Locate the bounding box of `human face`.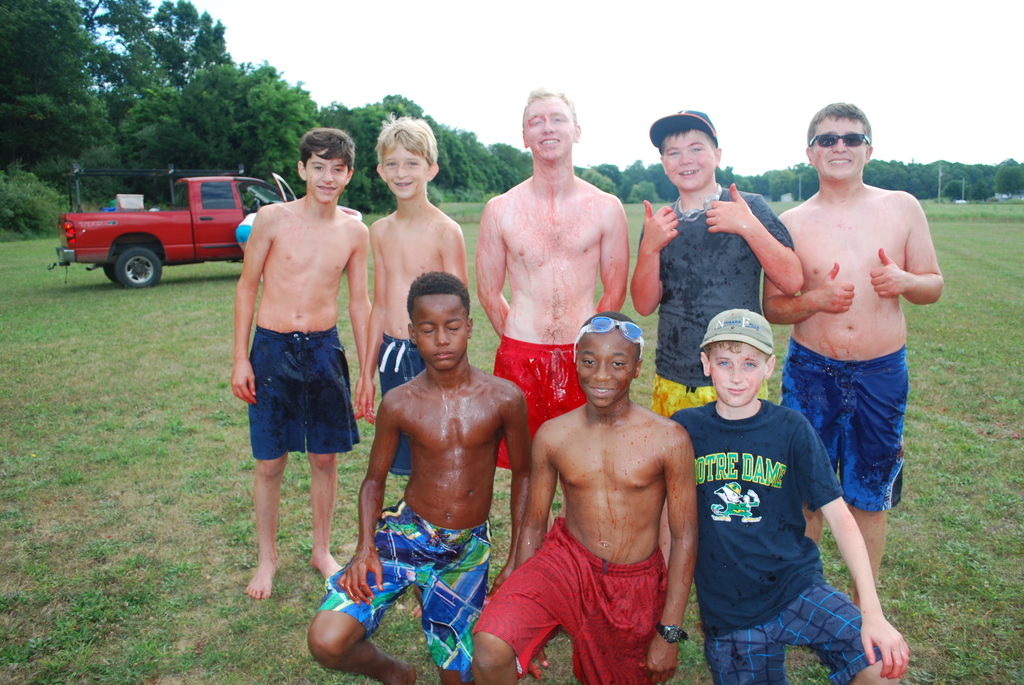
Bounding box: [813, 114, 871, 174].
